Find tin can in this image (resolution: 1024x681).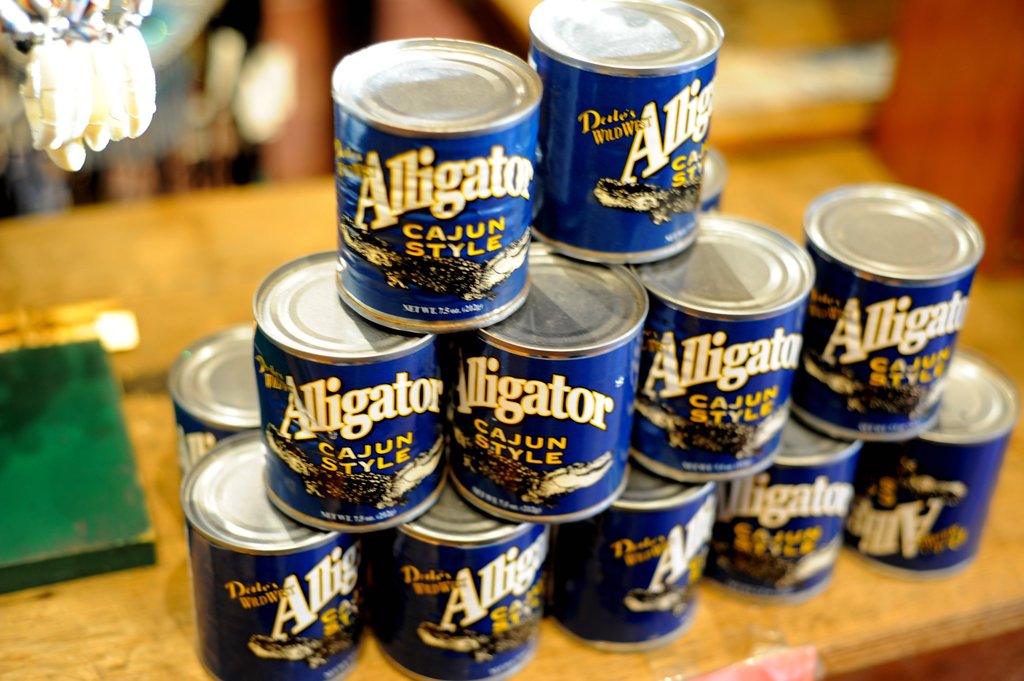
[450, 236, 650, 526].
